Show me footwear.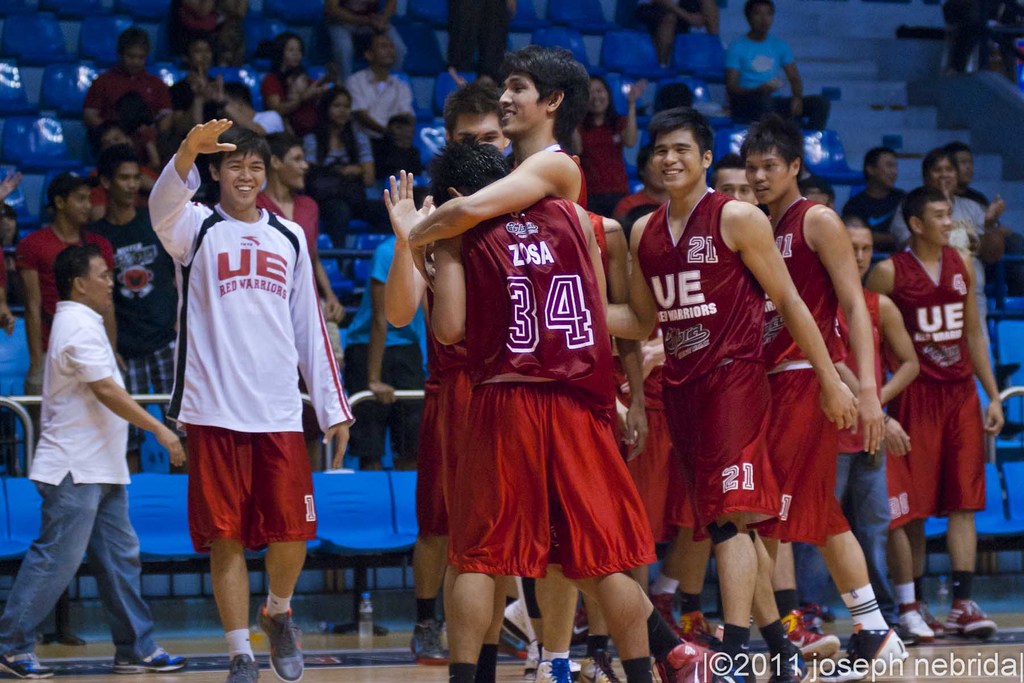
footwear is here: left=781, top=612, right=844, bottom=662.
